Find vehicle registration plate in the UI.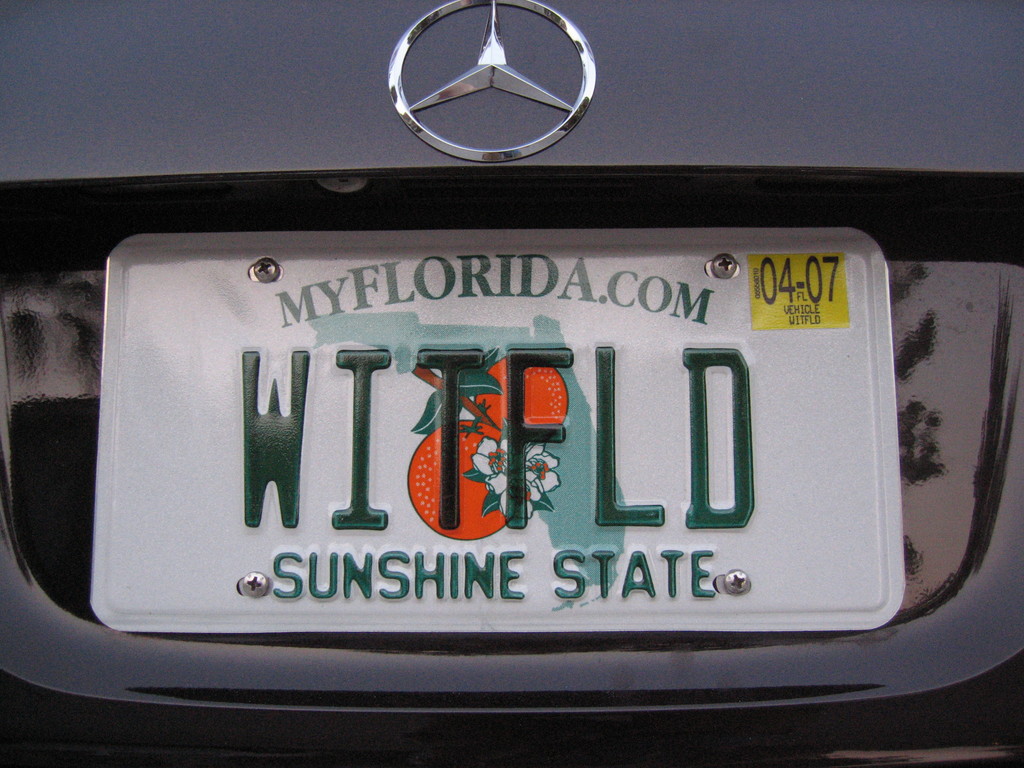
UI element at {"left": 92, "top": 220, "right": 907, "bottom": 632}.
